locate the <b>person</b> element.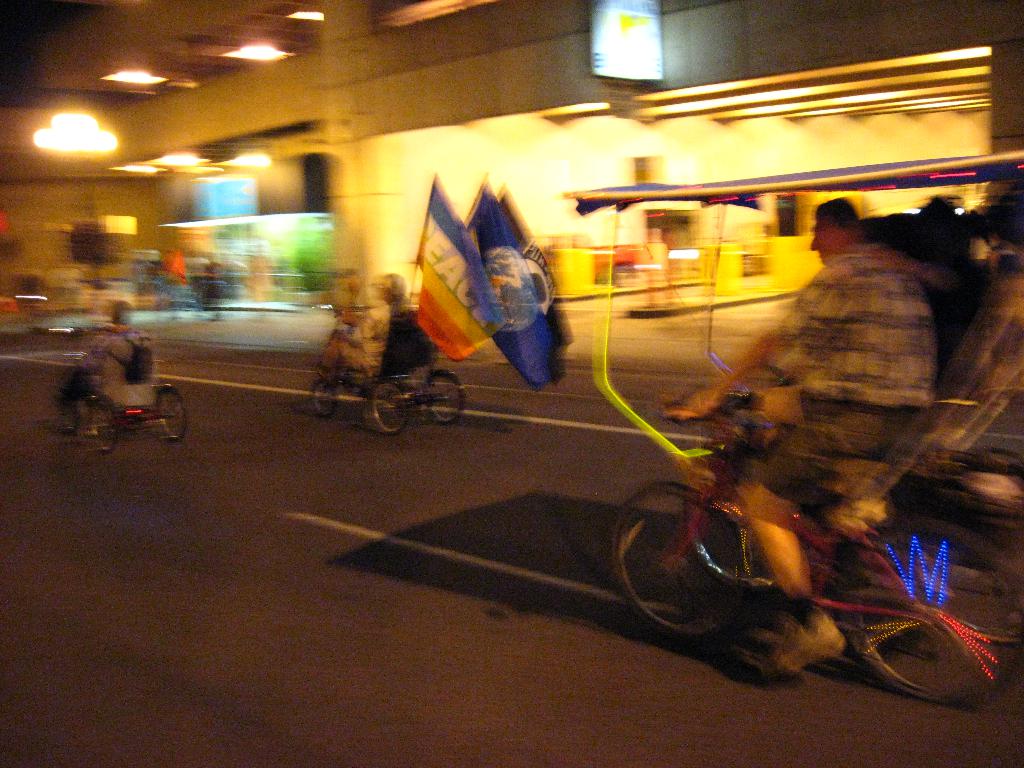
Element bbox: BBox(711, 162, 970, 692).
